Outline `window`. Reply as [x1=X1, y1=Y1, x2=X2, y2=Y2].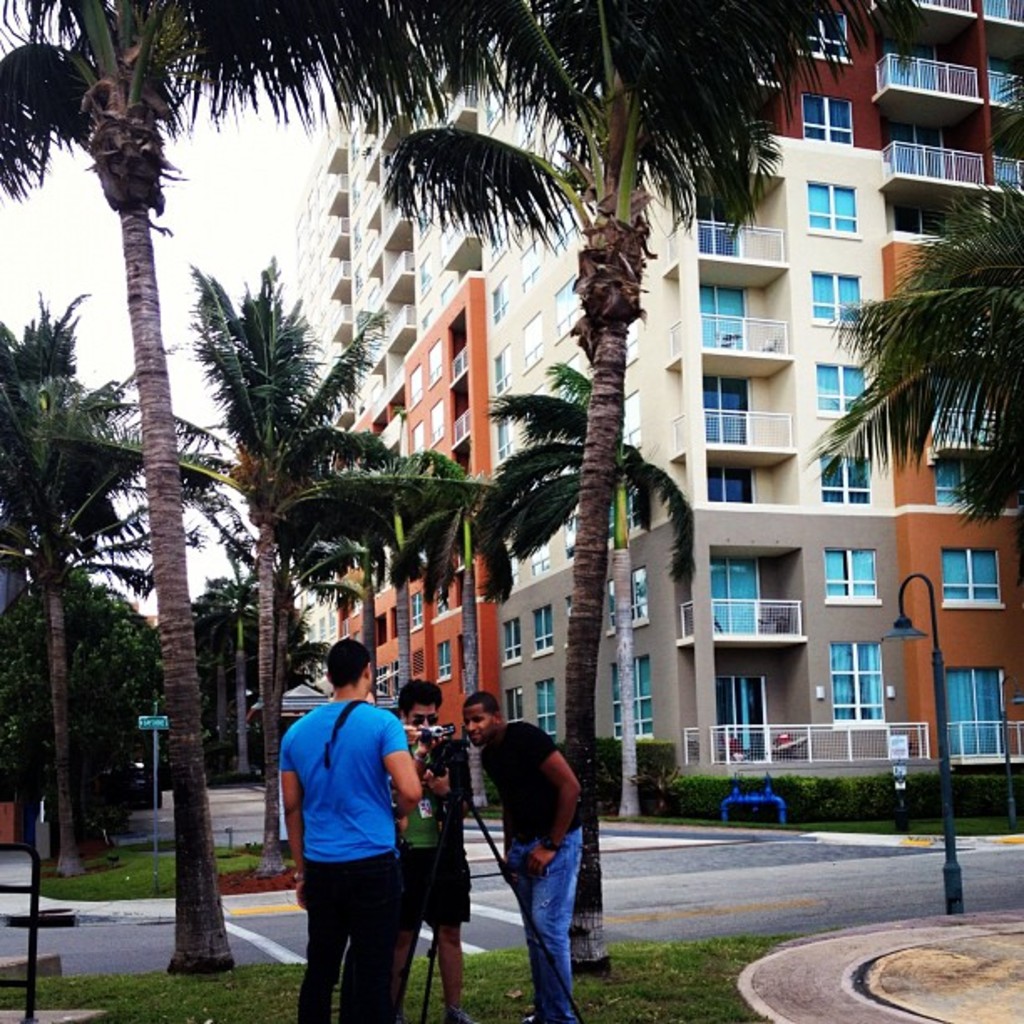
[x1=408, y1=591, x2=420, y2=627].
